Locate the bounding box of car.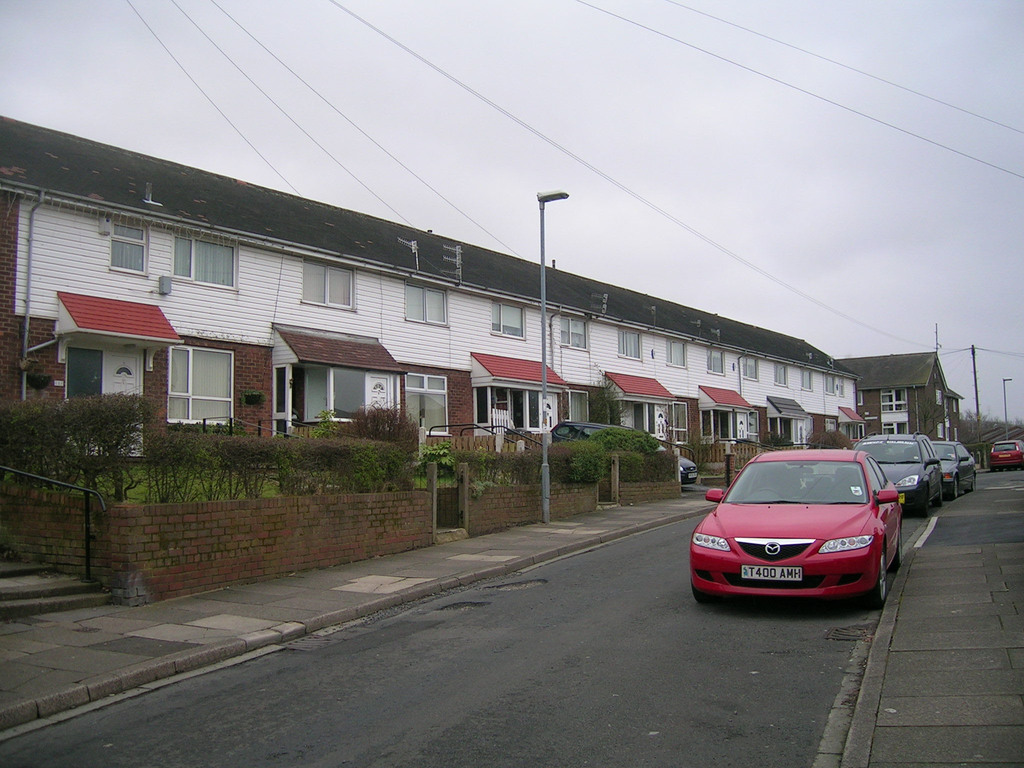
Bounding box: (x1=689, y1=444, x2=902, y2=609).
